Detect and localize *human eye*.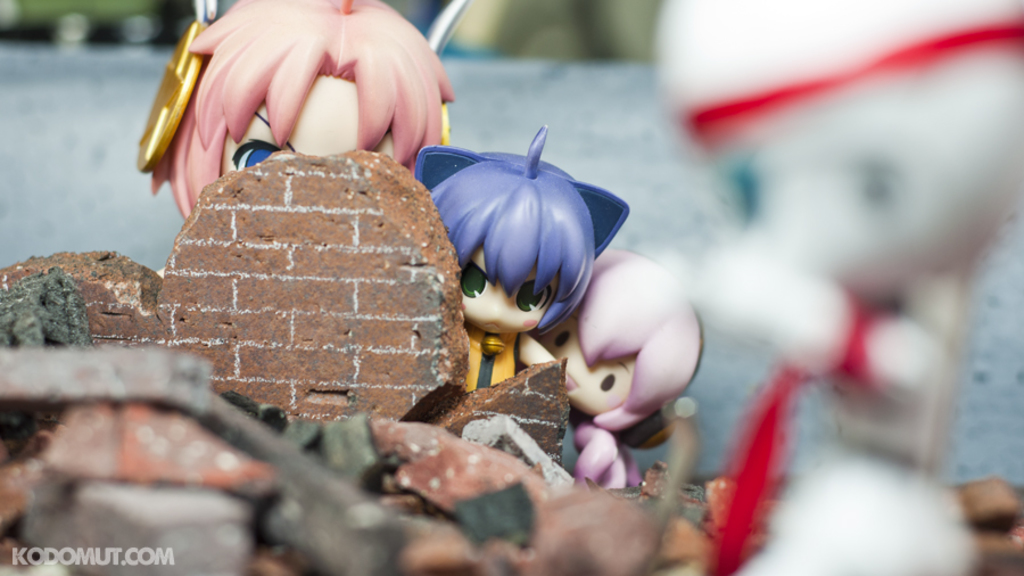
Localized at [left=463, top=262, right=486, bottom=294].
